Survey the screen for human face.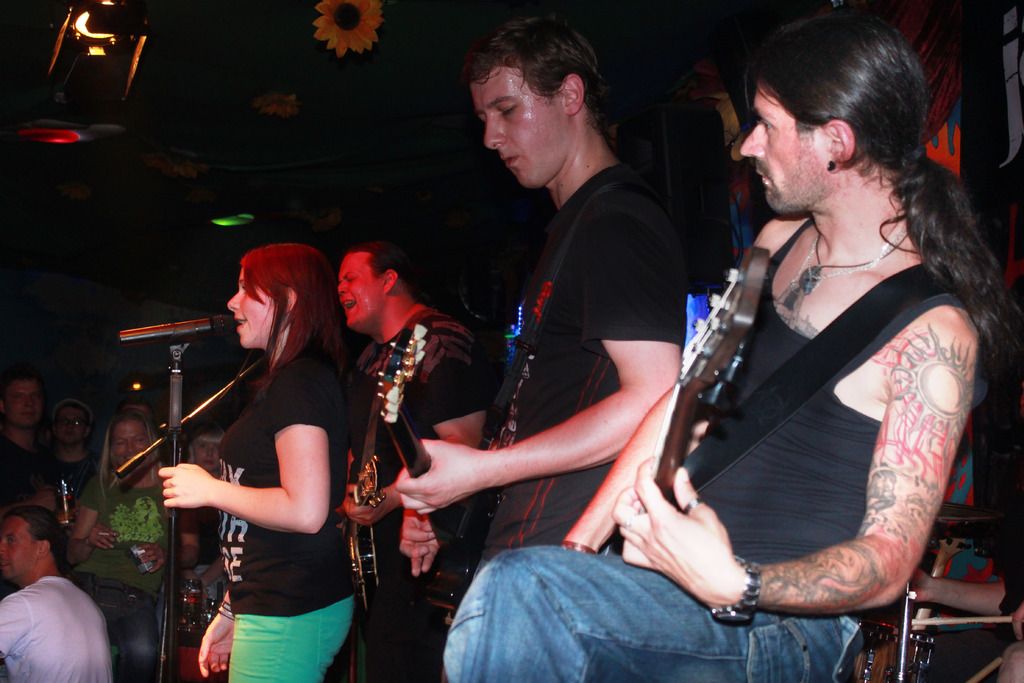
Survey found: BBox(339, 254, 388, 328).
